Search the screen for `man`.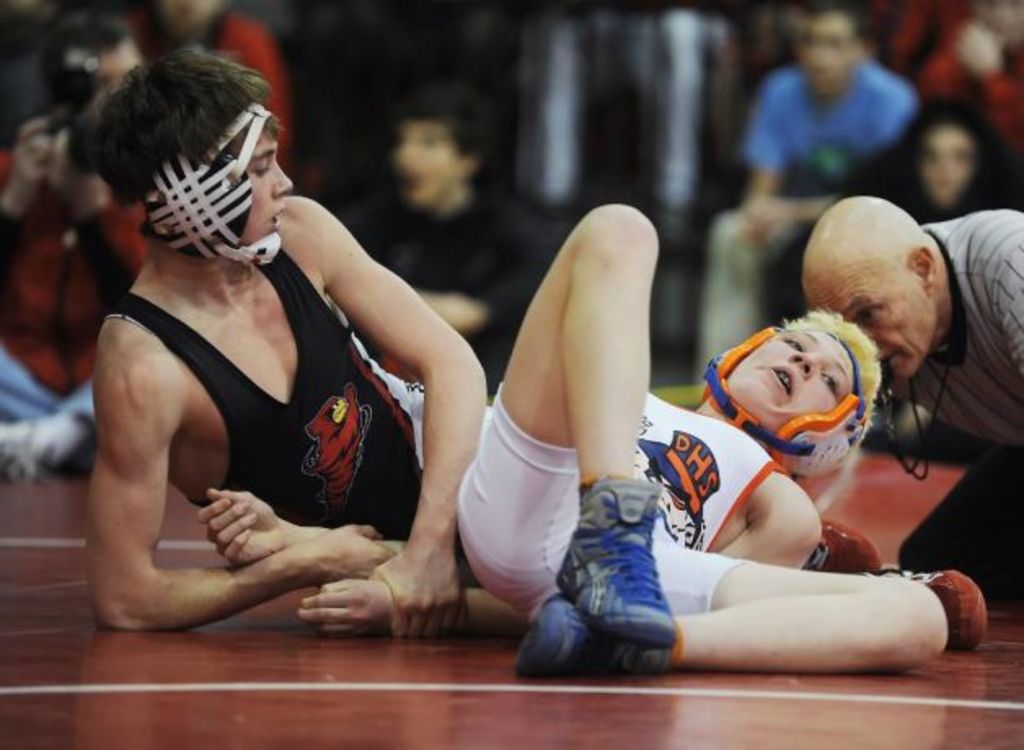
Found at <region>344, 95, 576, 398</region>.
